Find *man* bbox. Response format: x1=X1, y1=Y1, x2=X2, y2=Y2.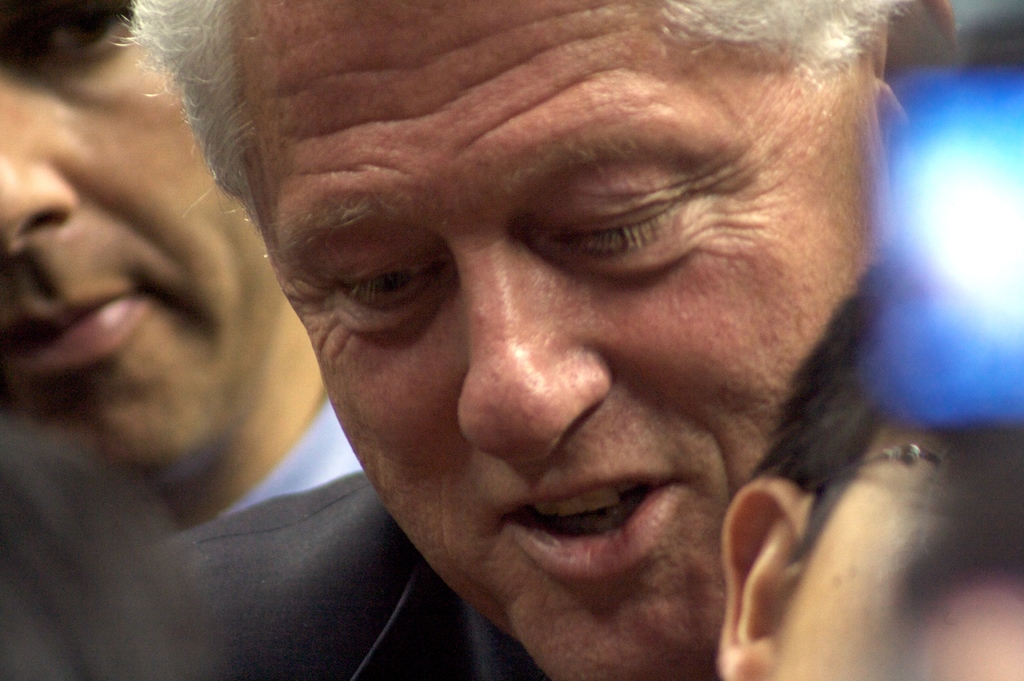
x1=716, y1=0, x2=1023, y2=680.
